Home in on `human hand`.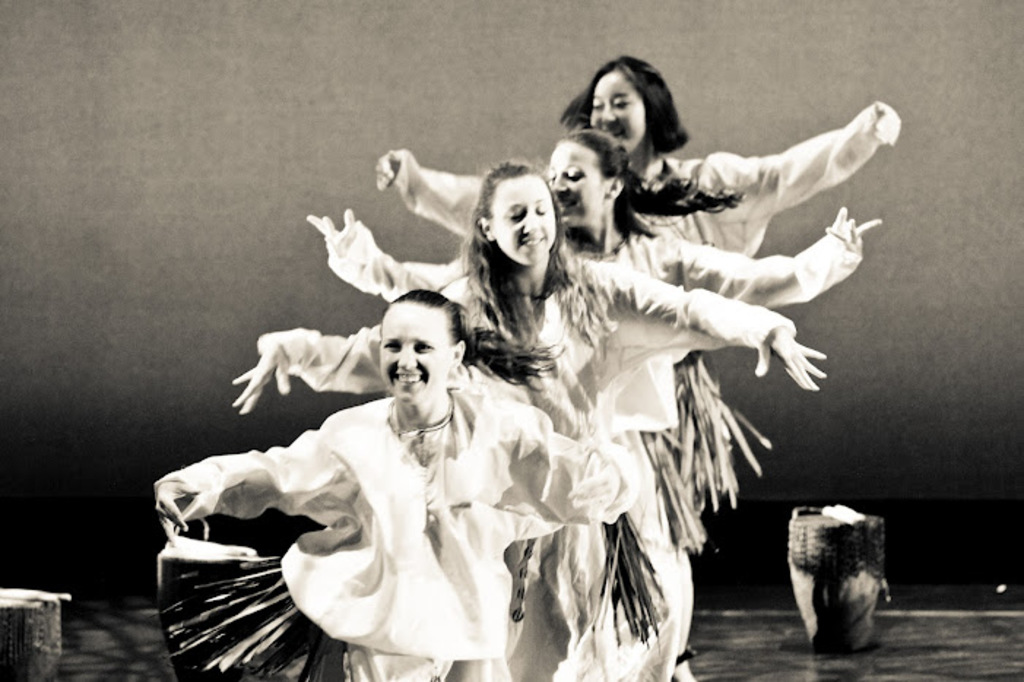
Homed in at [561,435,619,516].
